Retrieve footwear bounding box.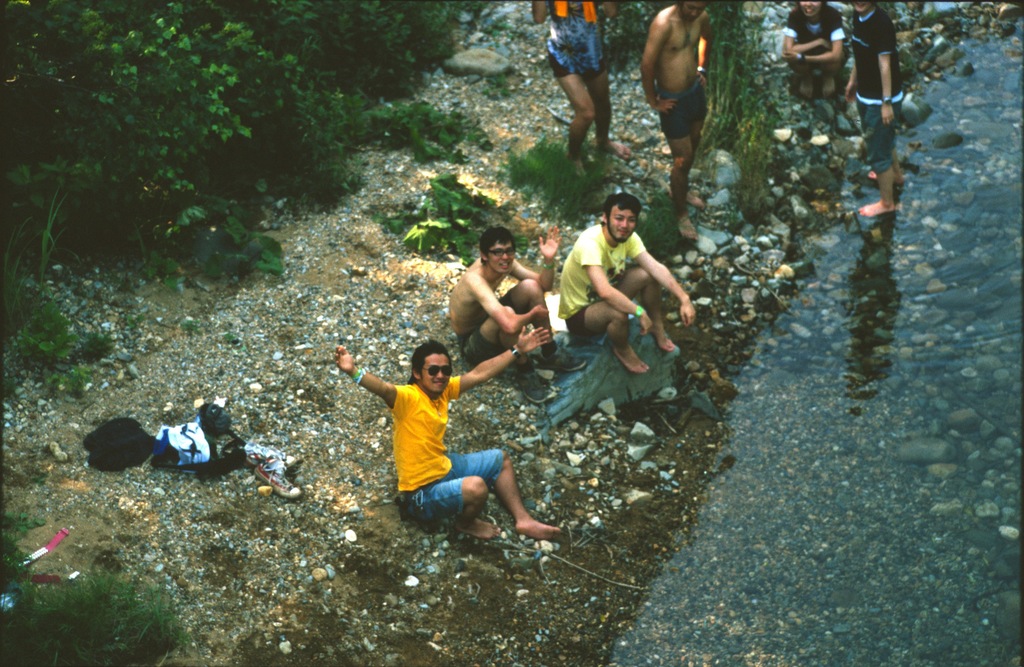
Bounding box: <region>524, 366, 552, 404</region>.
